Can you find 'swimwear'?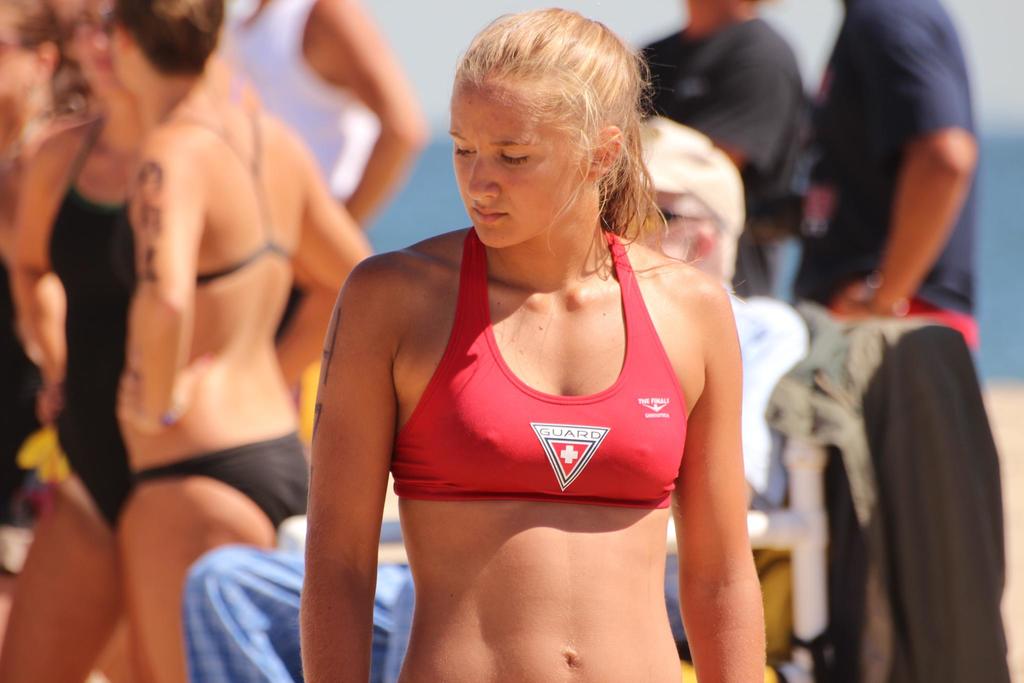
Yes, bounding box: (x1=159, y1=102, x2=301, y2=284).
